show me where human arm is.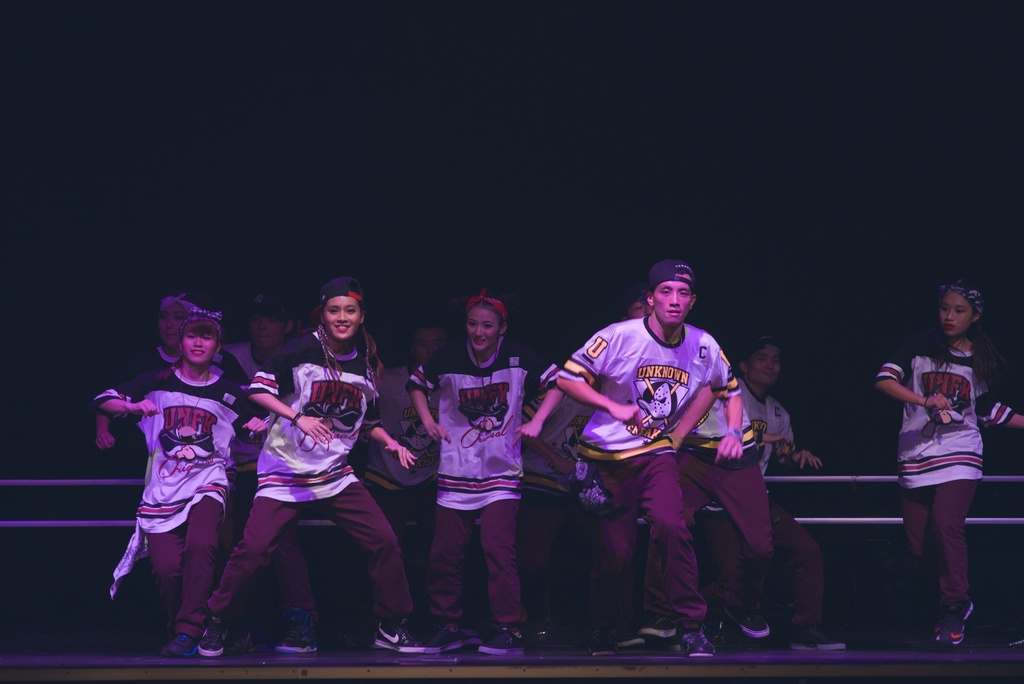
human arm is at 877 338 952 408.
